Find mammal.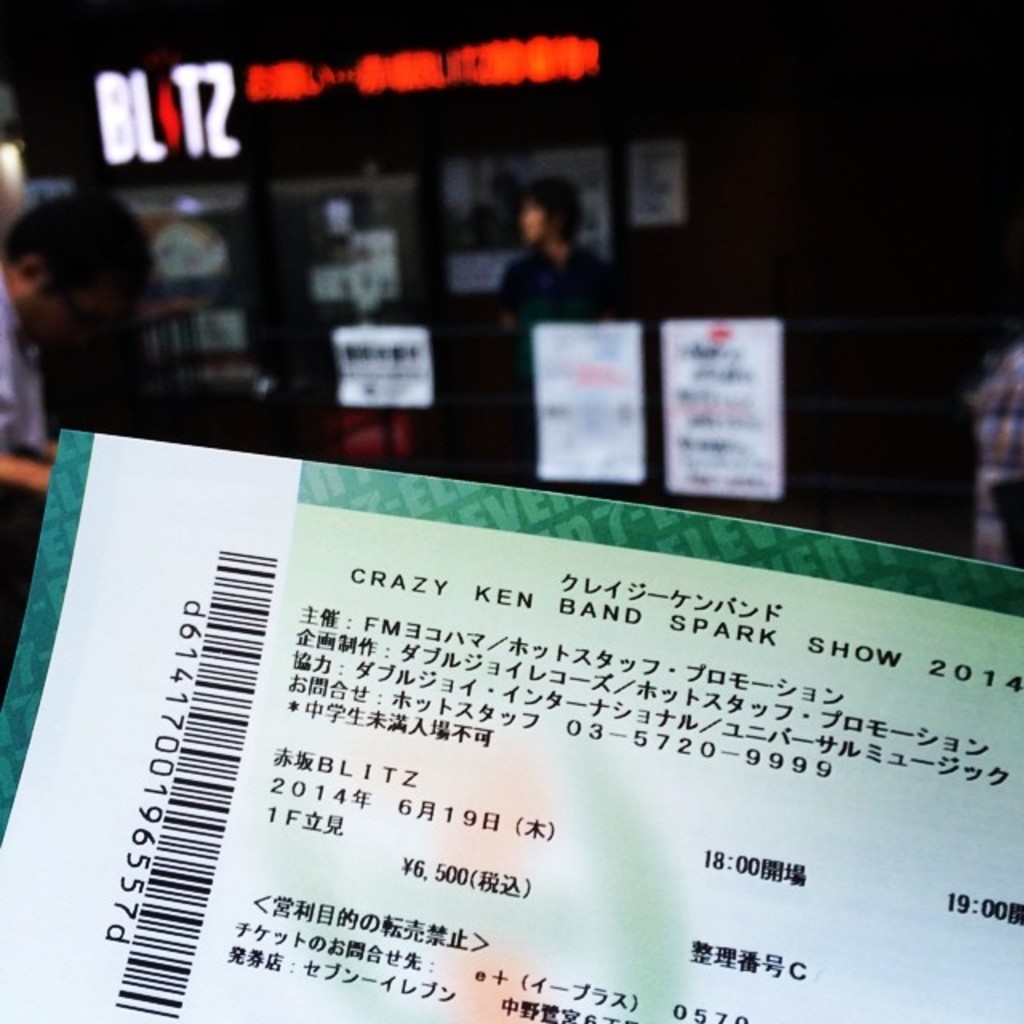
0/189/157/493.
